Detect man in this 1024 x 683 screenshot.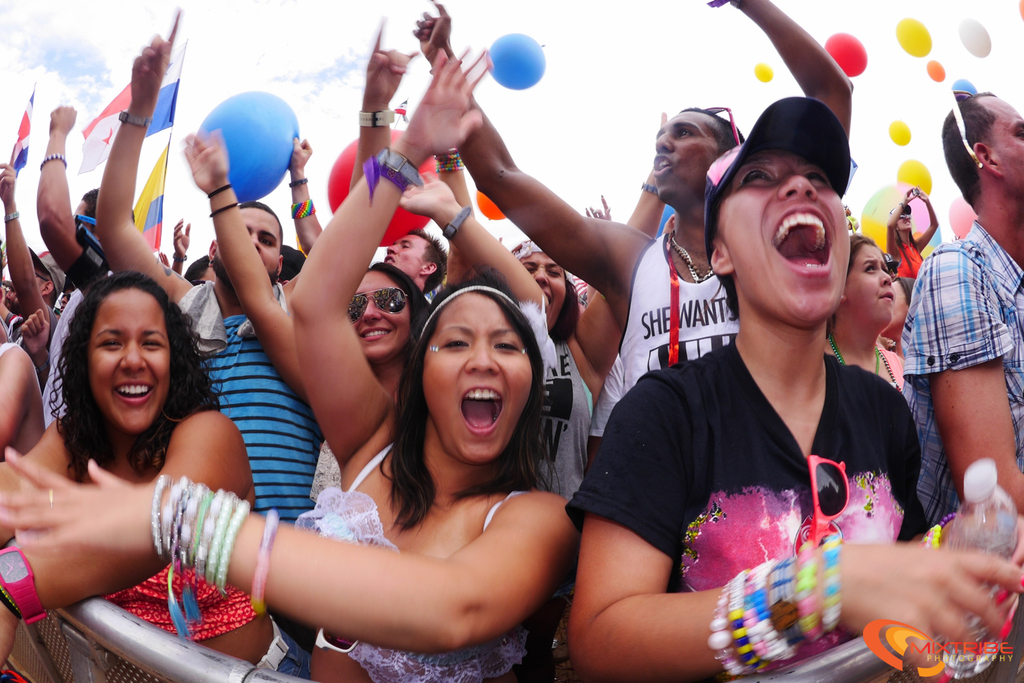
Detection: bbox=(91, 2, 420, 681).
